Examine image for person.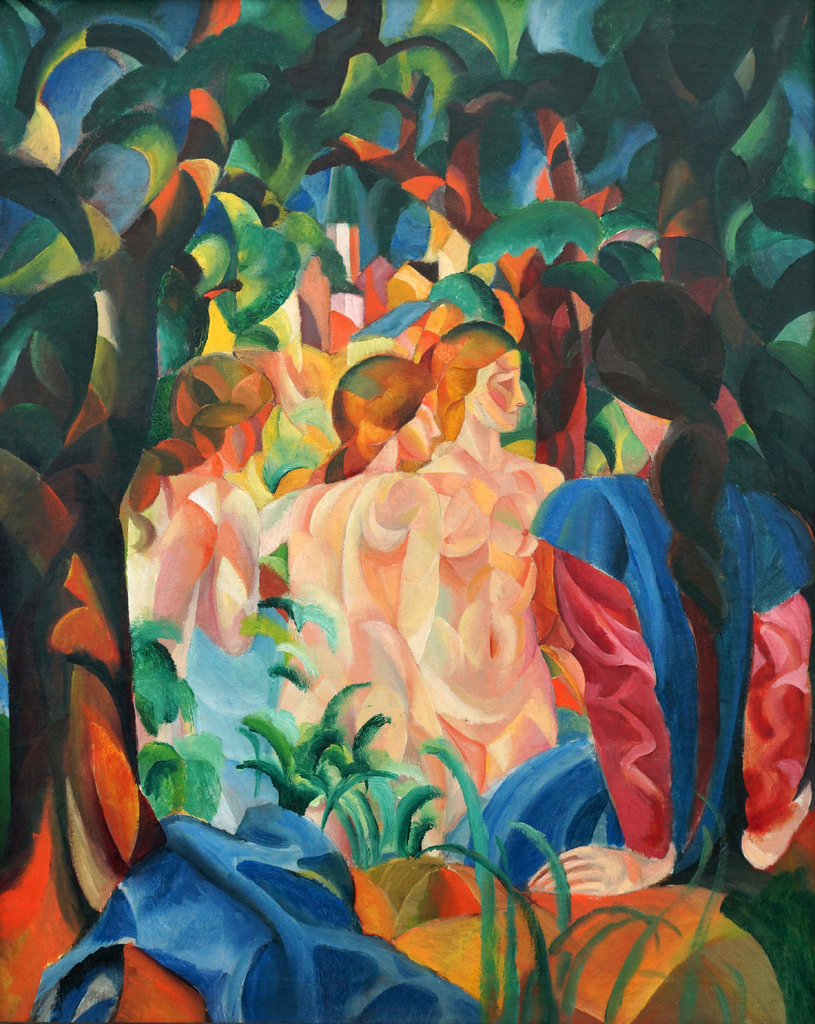
Examination result: (337,314,561,825).
